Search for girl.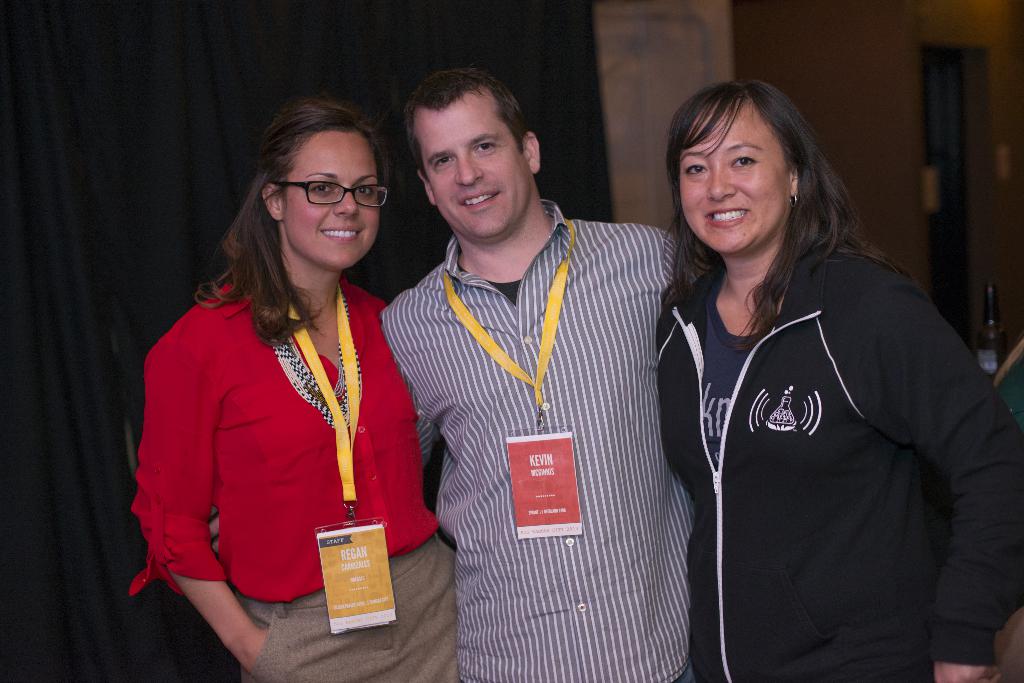
Found at BBox(127, 93, 465, 682).
